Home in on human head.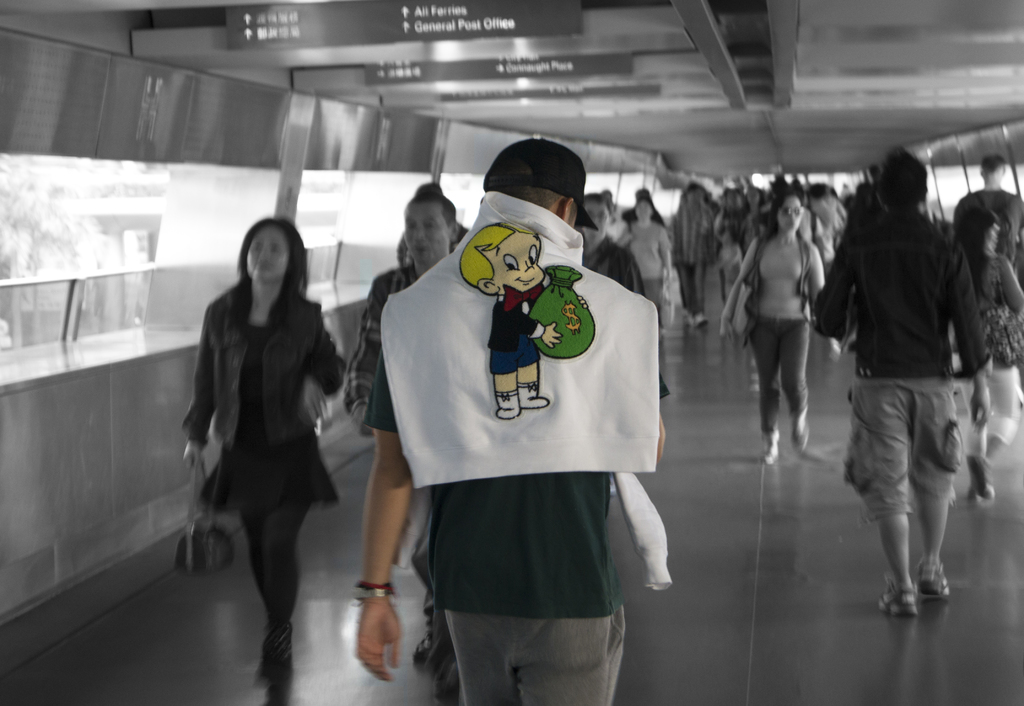
Homed in at (577, 200, 614, 239).
